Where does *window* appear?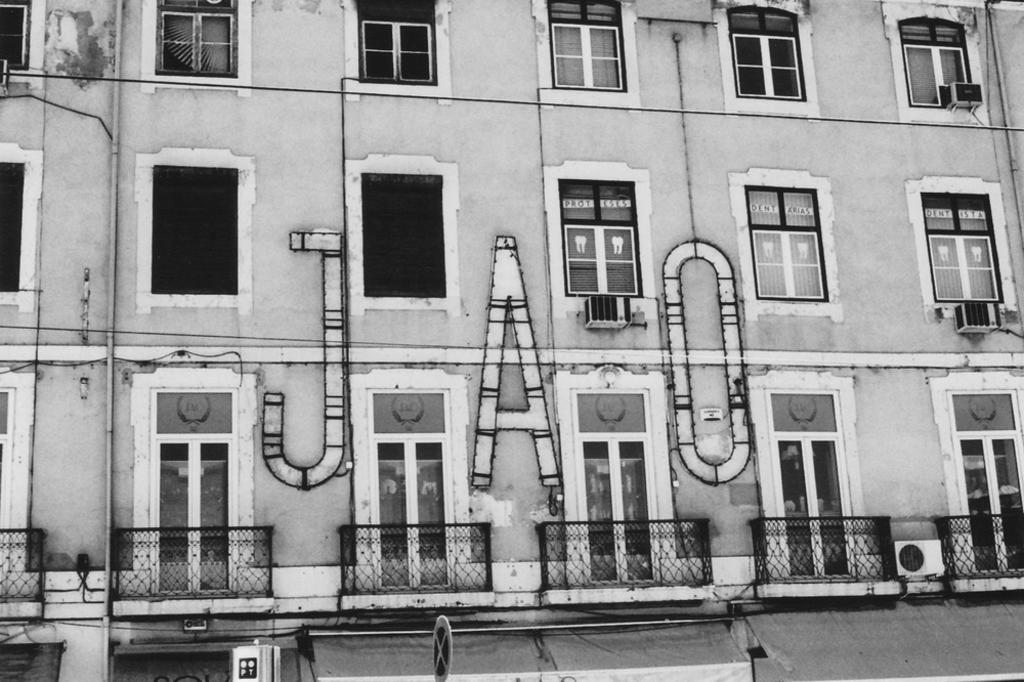
Appears at box=[113, 365, 270, 602].
